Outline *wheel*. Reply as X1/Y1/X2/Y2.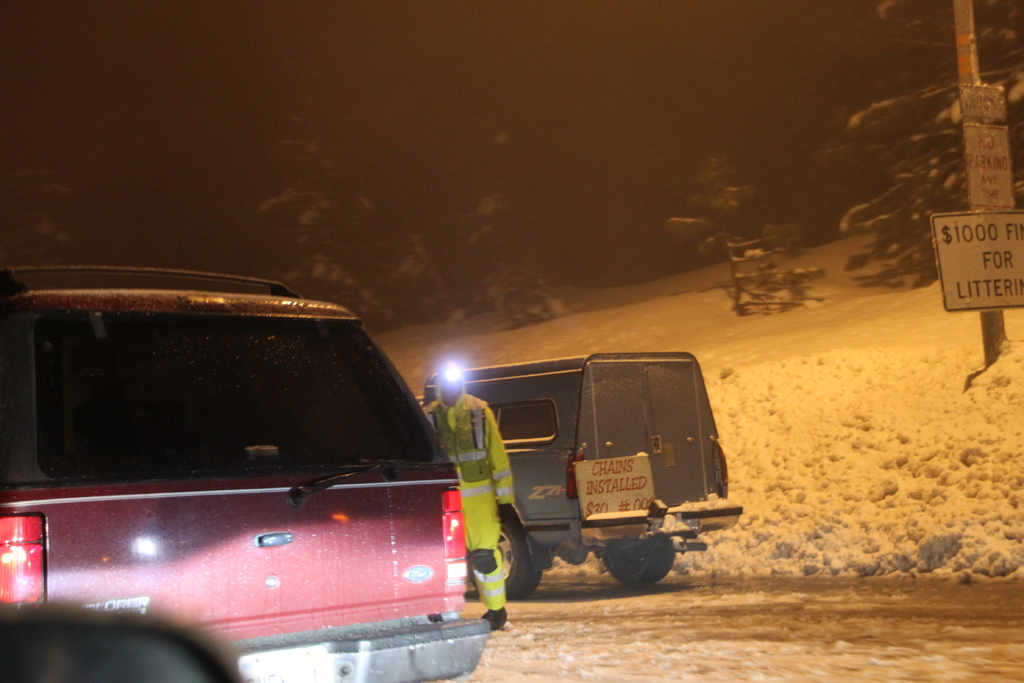
467/514/541/600.
